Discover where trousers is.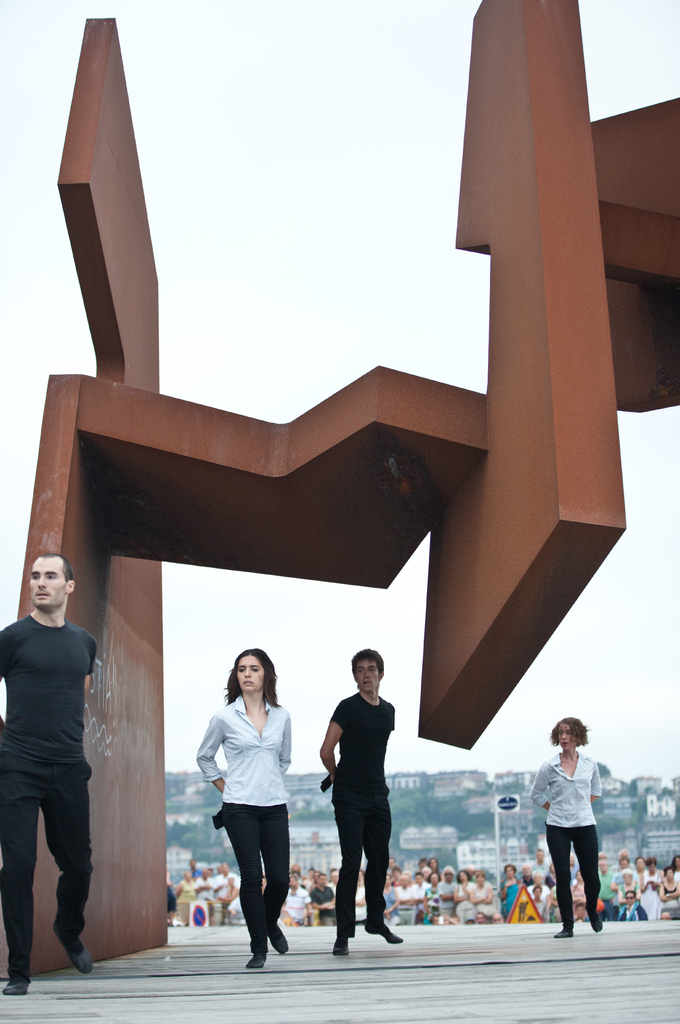
Discovered at (left=0, top=769, right=90, bottom=991).
